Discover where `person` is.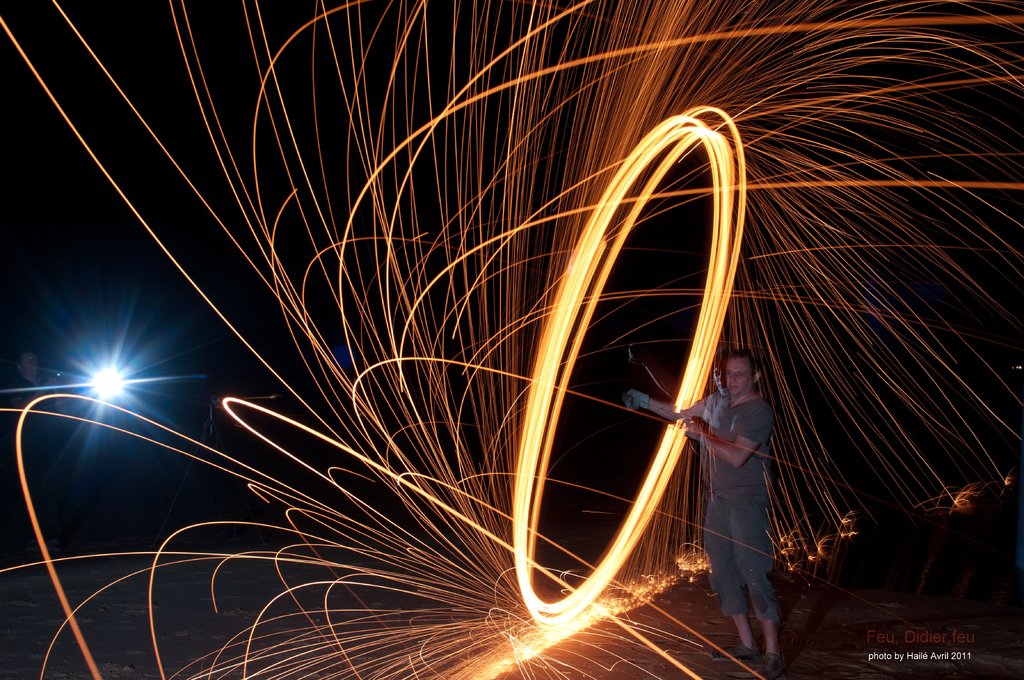
Discovered at <box>620,344,794,679</box>.
